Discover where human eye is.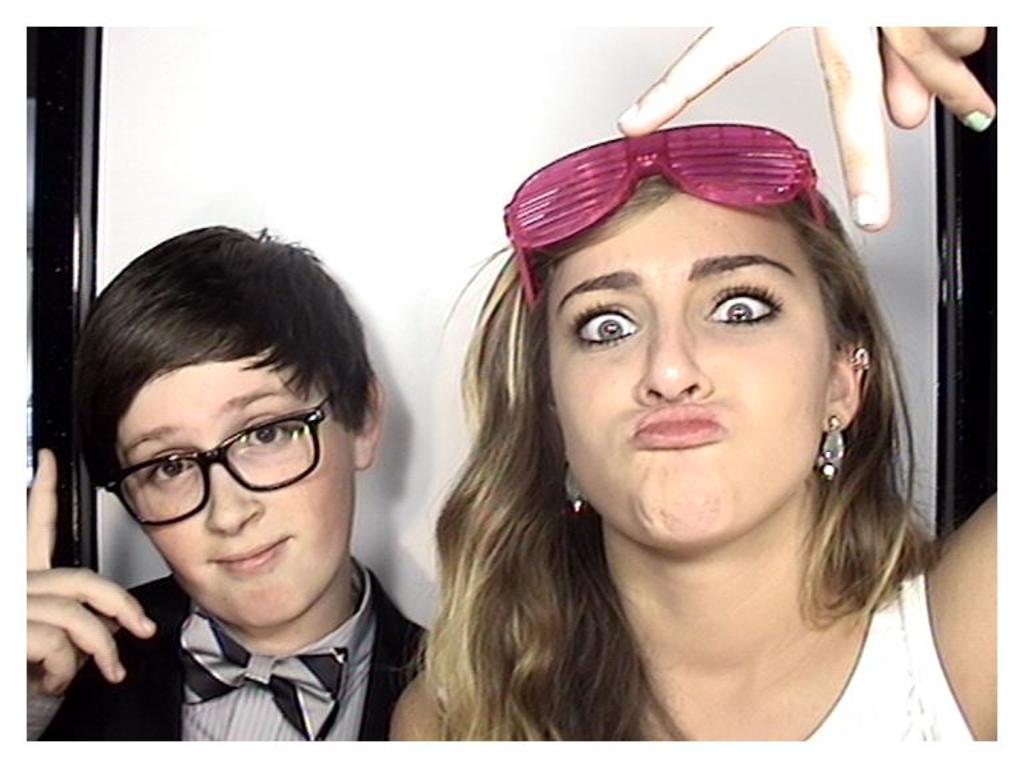
Discovered at x1=563 y1=297 x2=644 y2=351.
